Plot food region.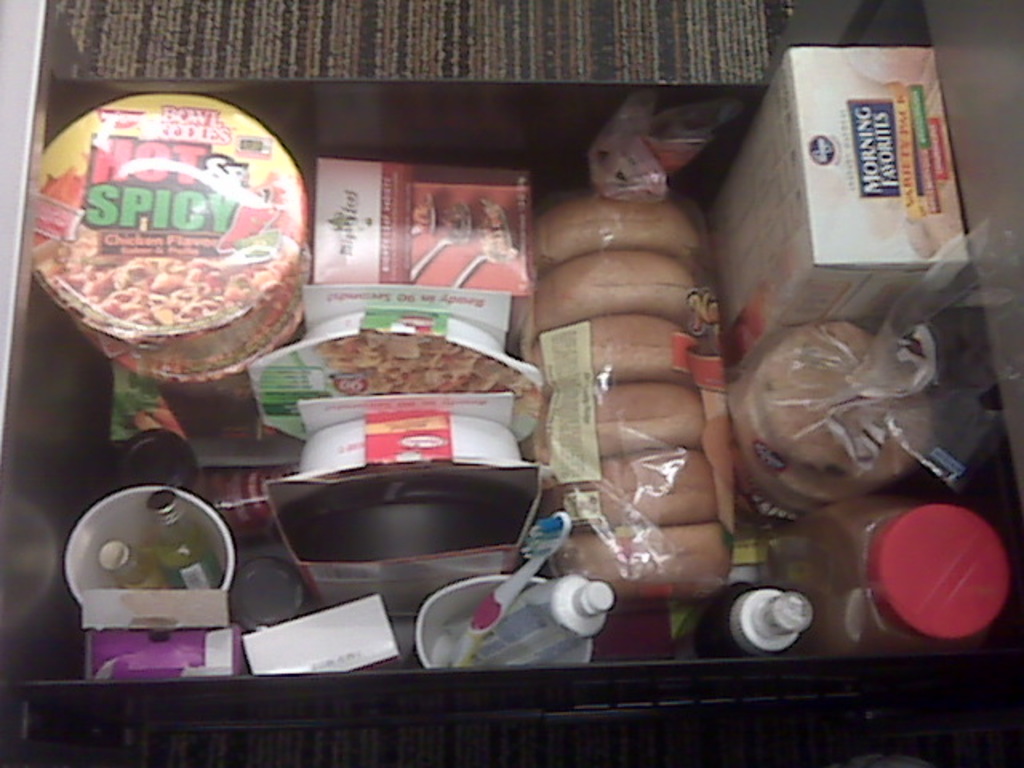
Plotted at BBox(541, 522, 734, 600).
